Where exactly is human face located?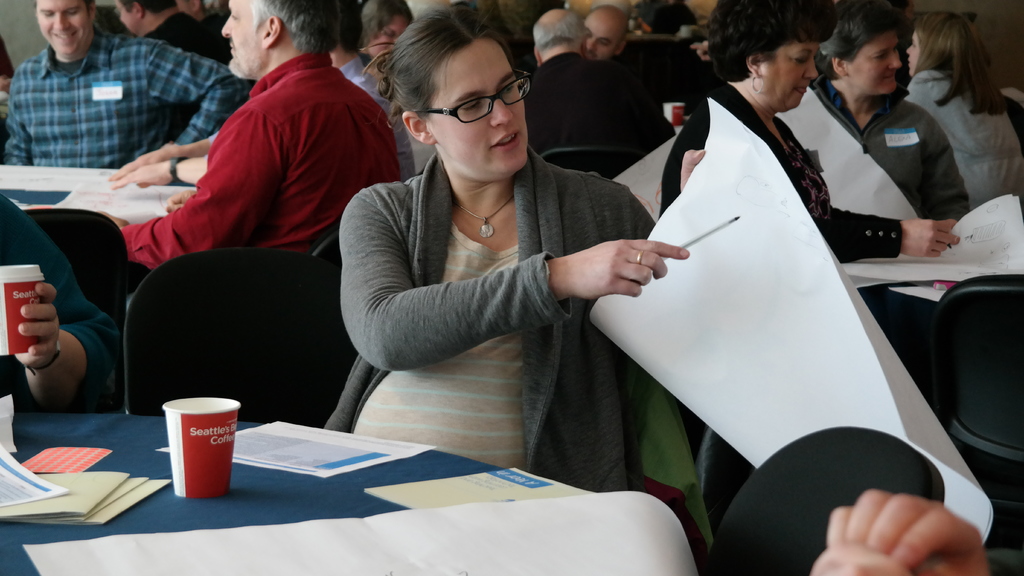
Its bounding box is box=[177, 1, 191, 19].
